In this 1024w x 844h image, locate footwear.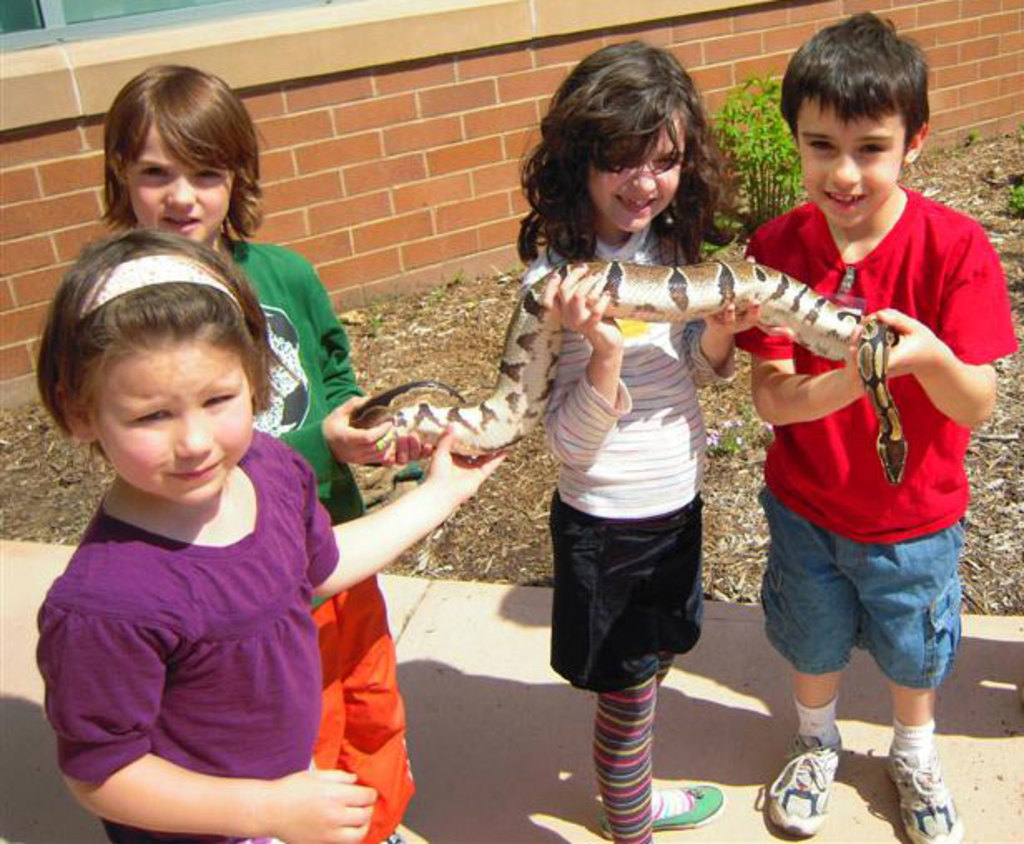
Bounding box: {"left": 593, "top": 786, "right": 726, "bottom": 842}.
